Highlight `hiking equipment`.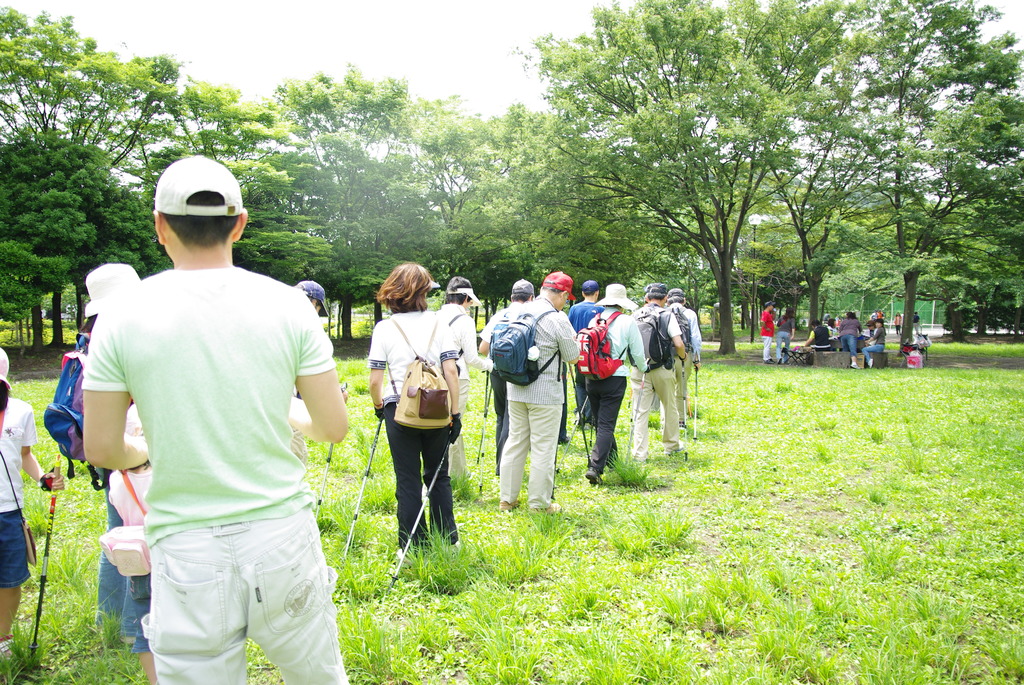
Highlighted region: 335/402/381/577.
